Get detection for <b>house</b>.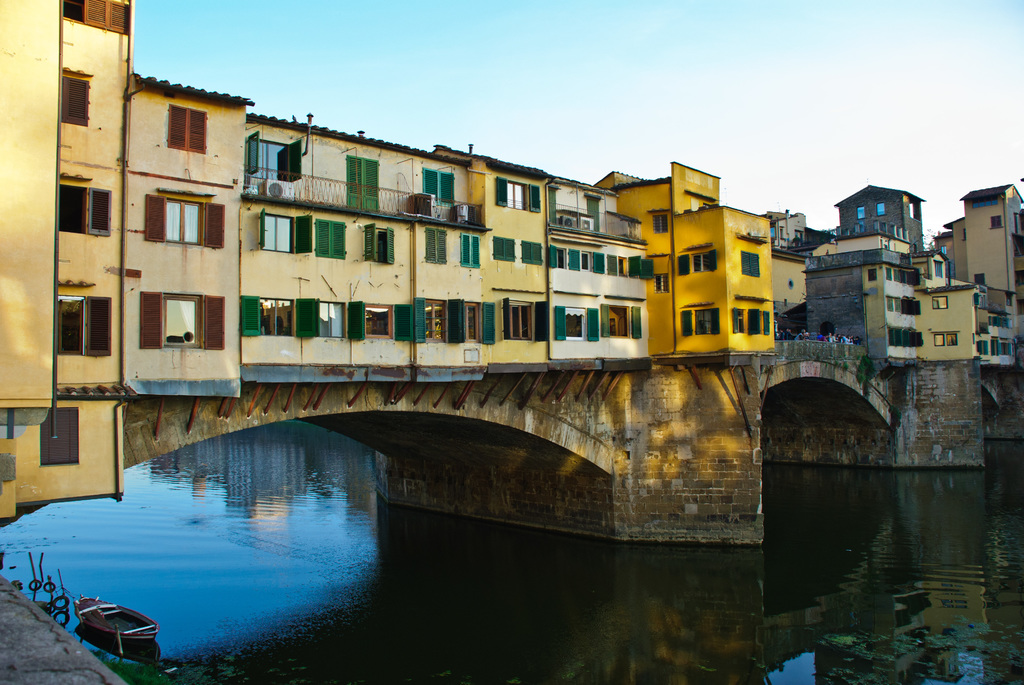
Detection: {"left": 766, "top": 209, "right": 813, "bottom": 352}.
